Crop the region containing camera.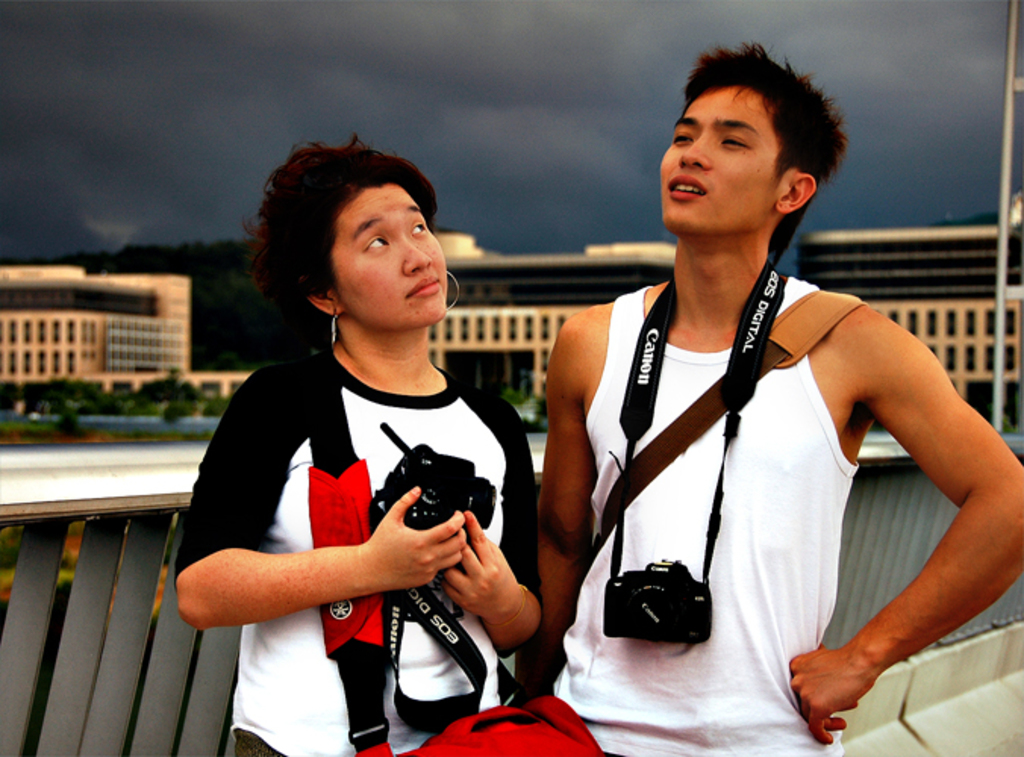
Crop region: (604,559,715,642).
